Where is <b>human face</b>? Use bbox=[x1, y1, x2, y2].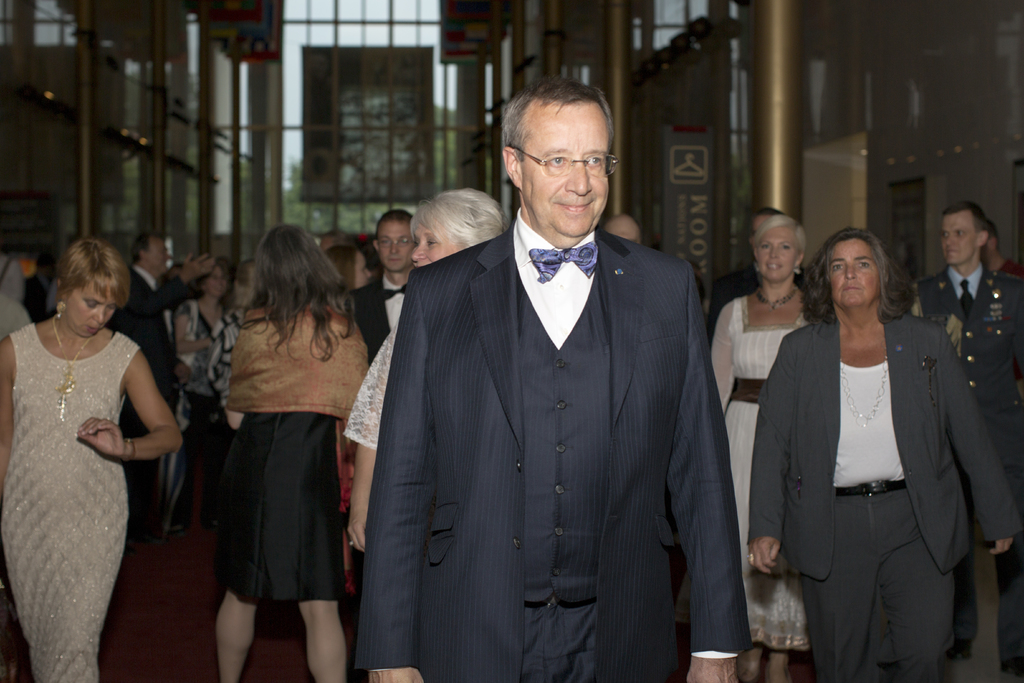
bbox=[525, 109, 608, 233].
